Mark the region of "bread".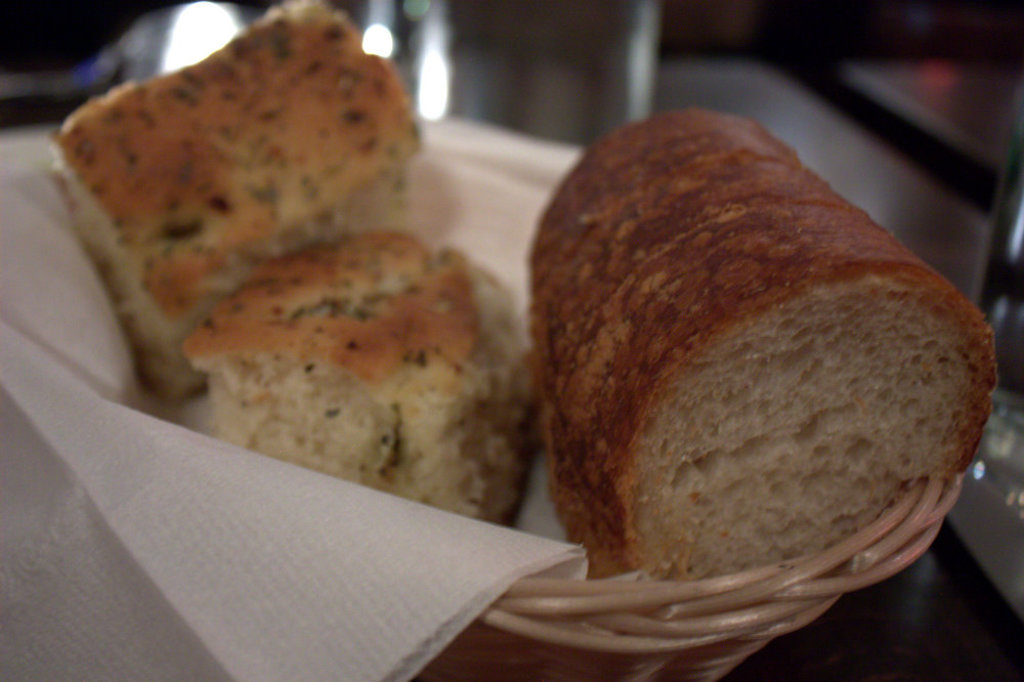
Region: (45, 0, 428, 400).
